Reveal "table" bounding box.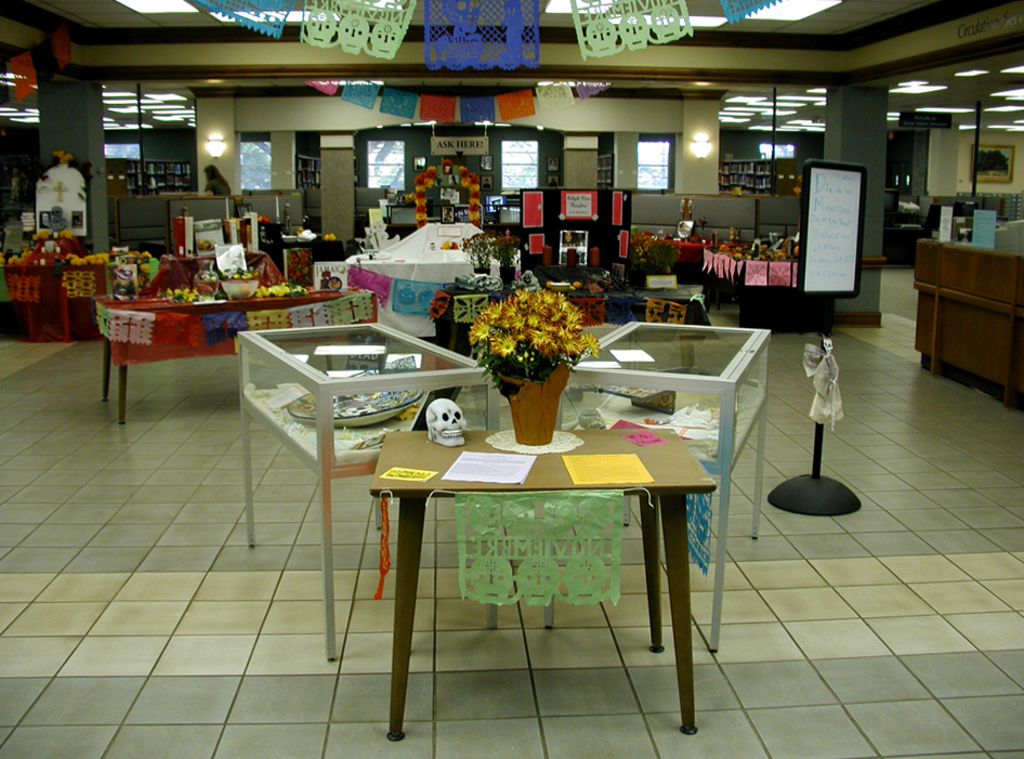
Revealed: BBox(2, 251, 289, 342).
